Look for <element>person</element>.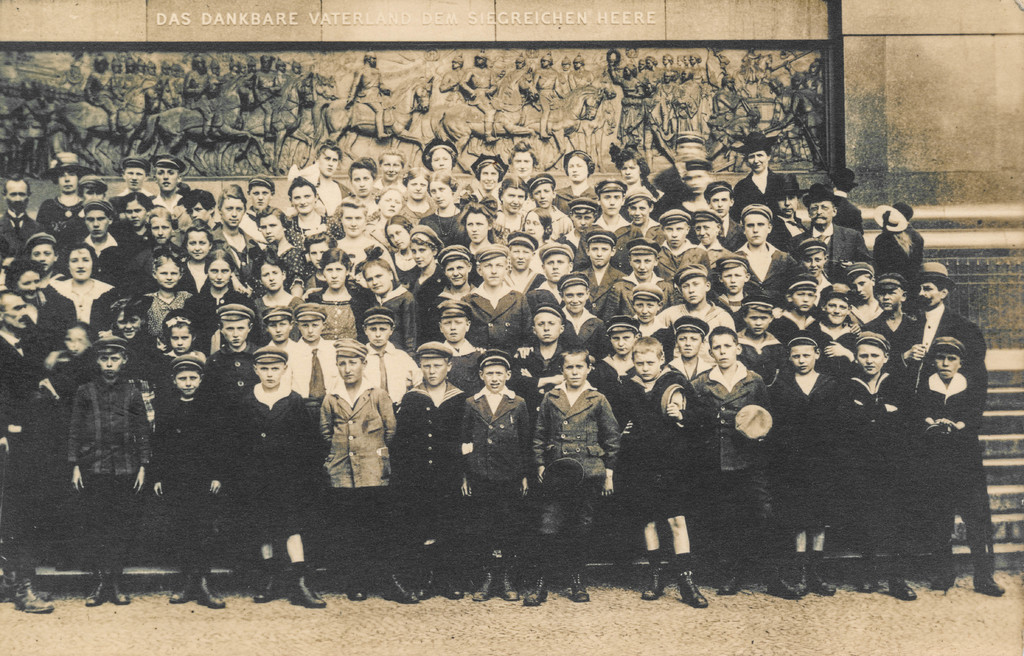
Found: x1=282 y1=298 x2=342 y2=423.
